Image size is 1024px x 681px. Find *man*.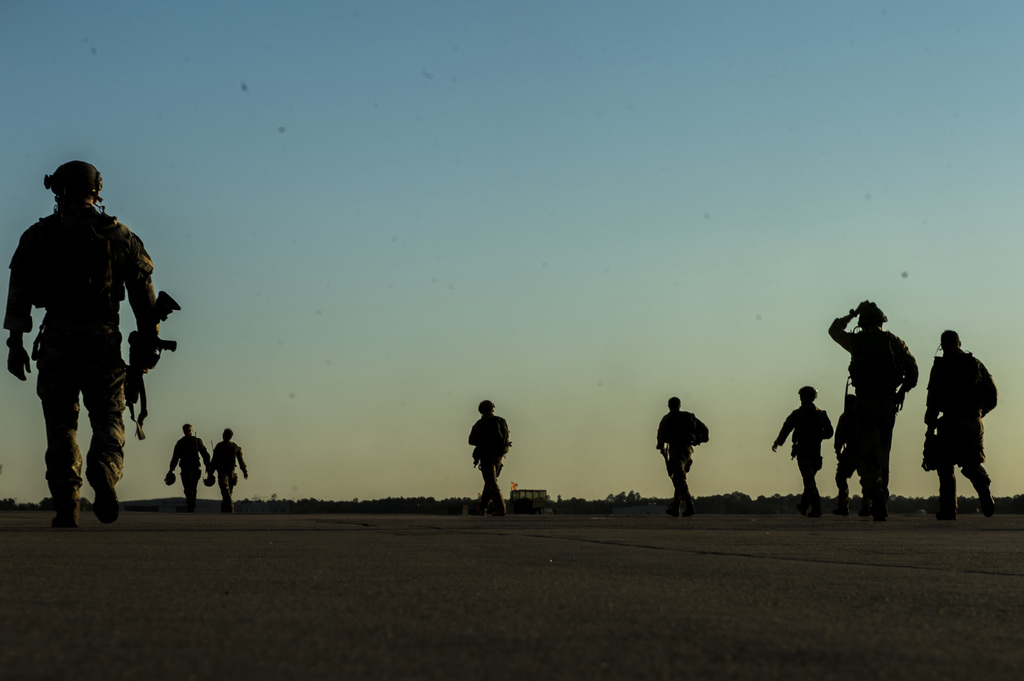
bbox=[838, 394, 866, 515].
